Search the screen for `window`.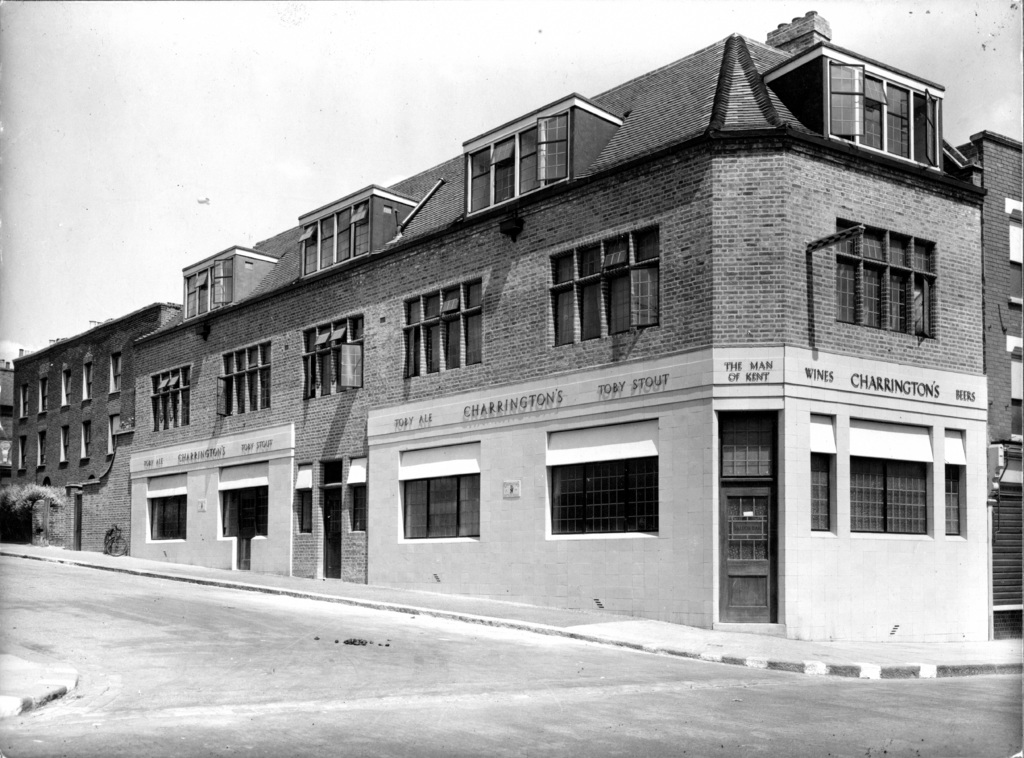
Found at crop(400, 273, 485, 383).
